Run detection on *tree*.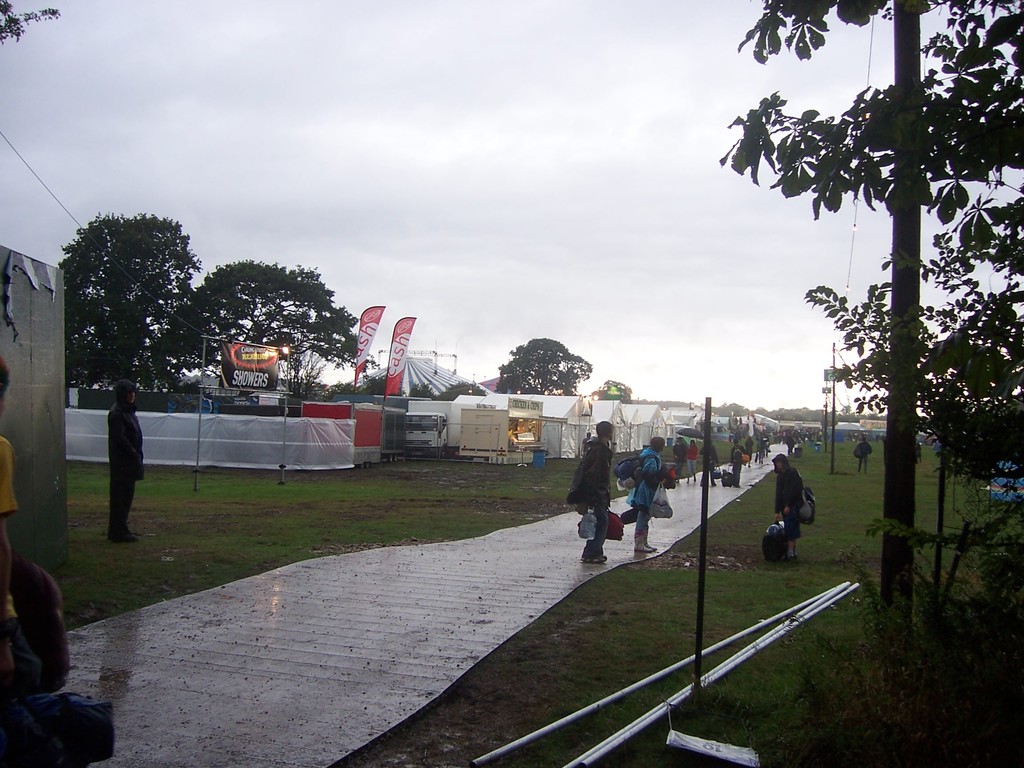
Result: <region>324, 373, 386, 402</region>.
